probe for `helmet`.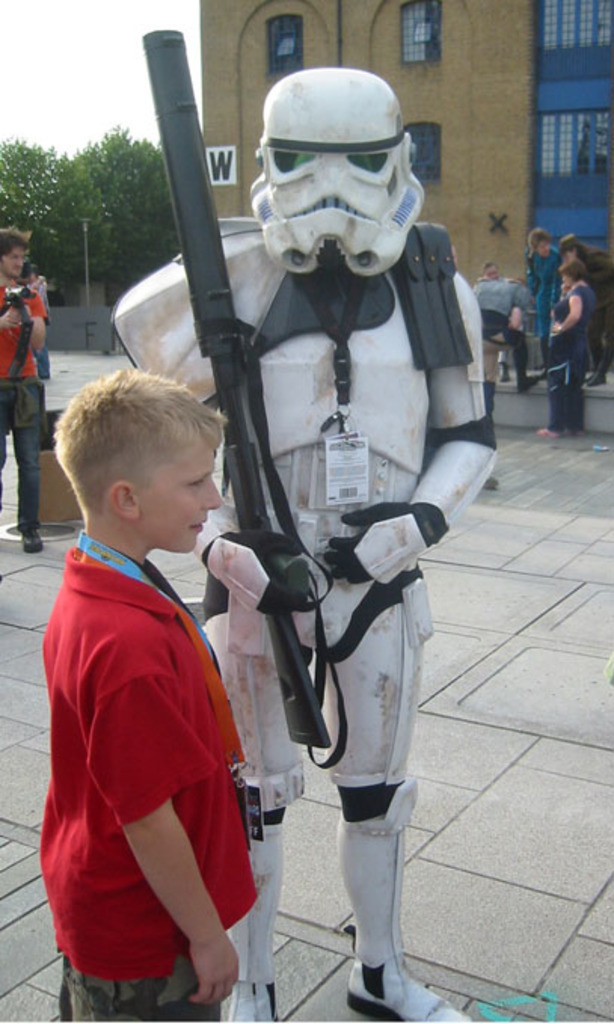
Probe result: select_region(241, 65, 431, 256).
